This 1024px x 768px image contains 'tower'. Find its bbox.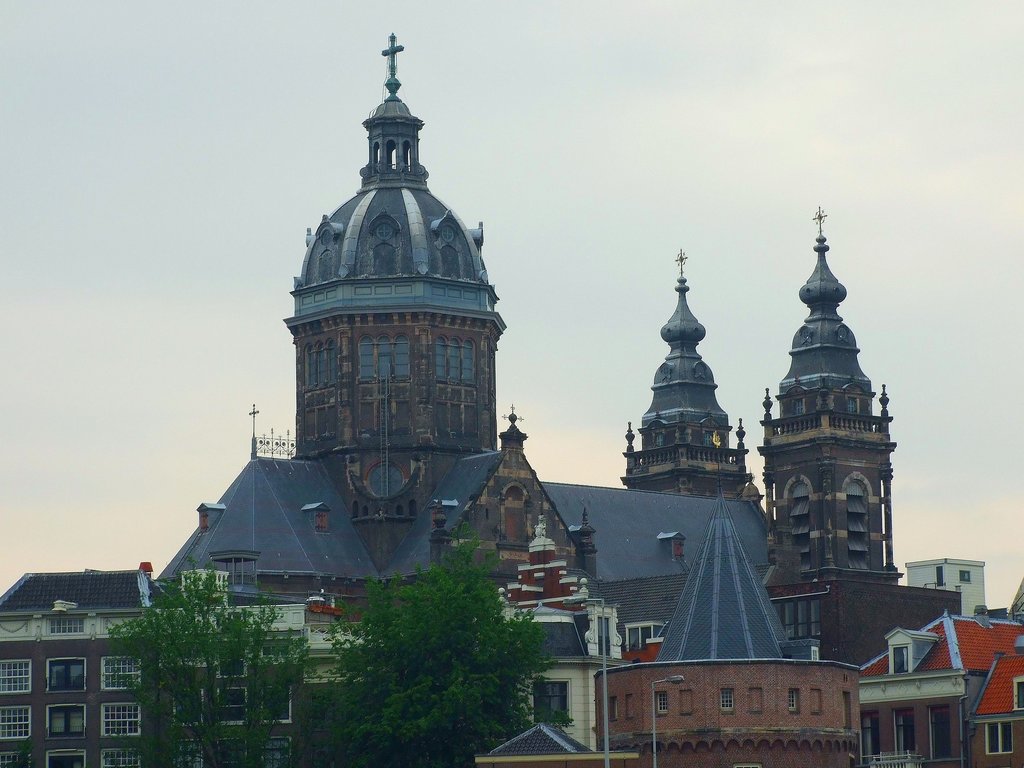
detection(746, 204, 902, 668).
